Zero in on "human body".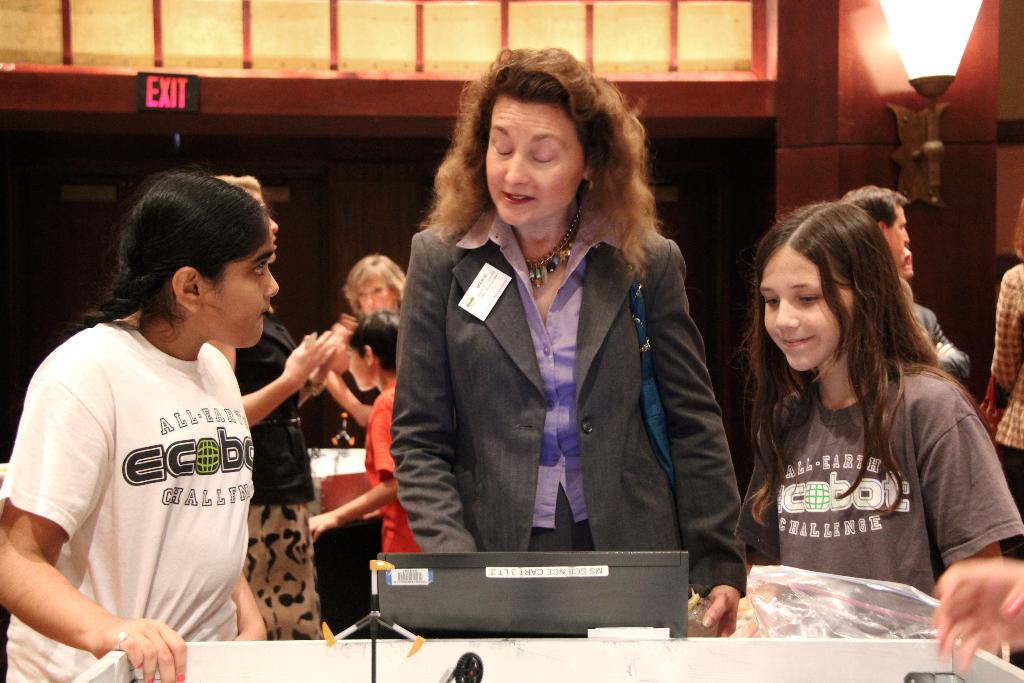
Zeroed in: box(736, 358, 1023, 601).
